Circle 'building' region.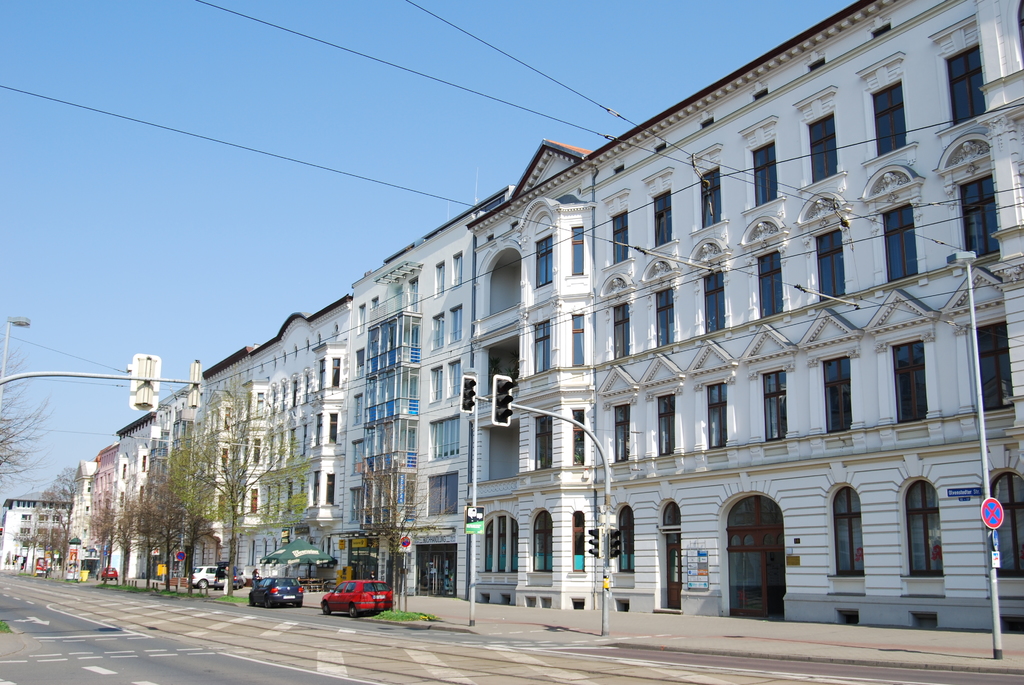
Region: (65,457,87,566).
